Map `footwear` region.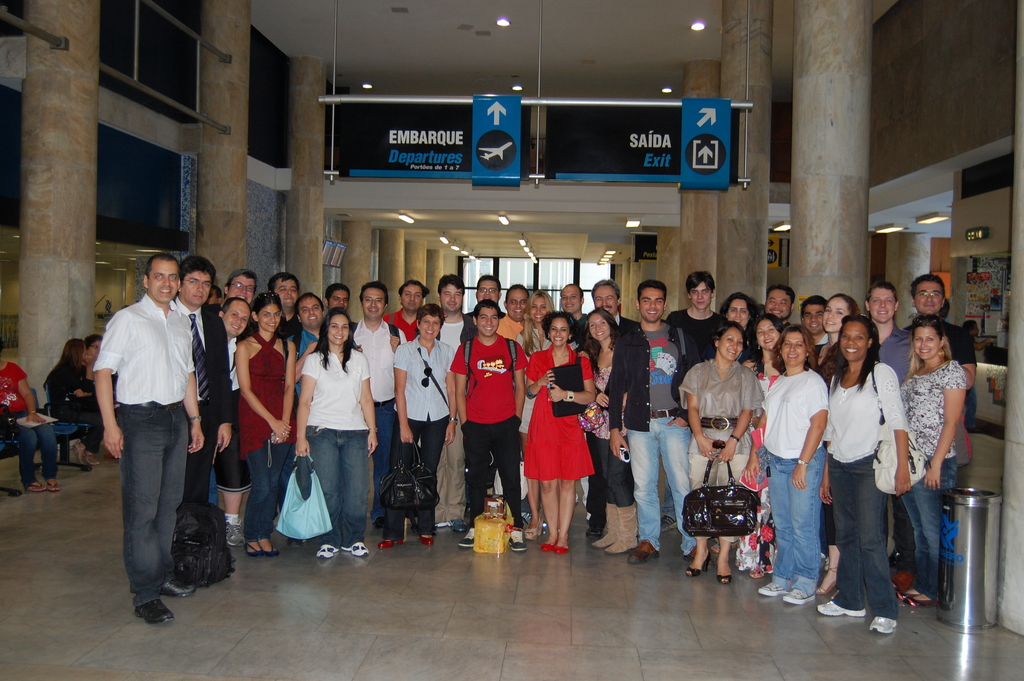
Mapped to left=760, top=582, right=787, bottom=597.
